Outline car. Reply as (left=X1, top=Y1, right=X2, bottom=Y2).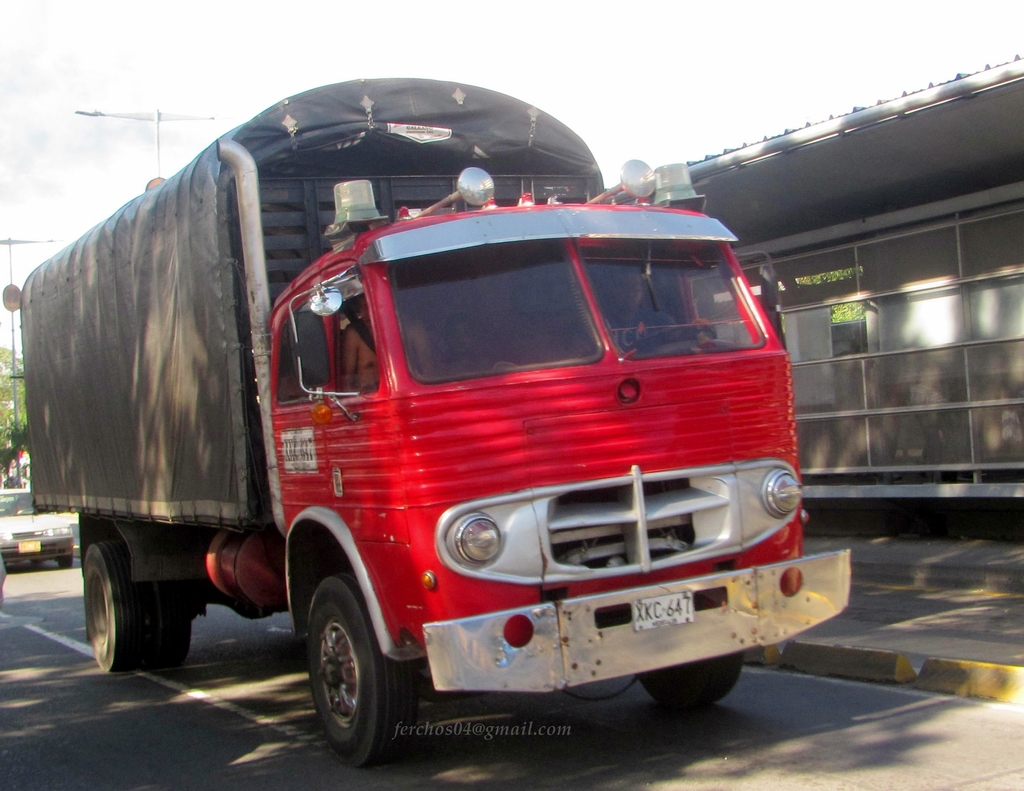
(left=0, top=555, right=8, bottom=594).
